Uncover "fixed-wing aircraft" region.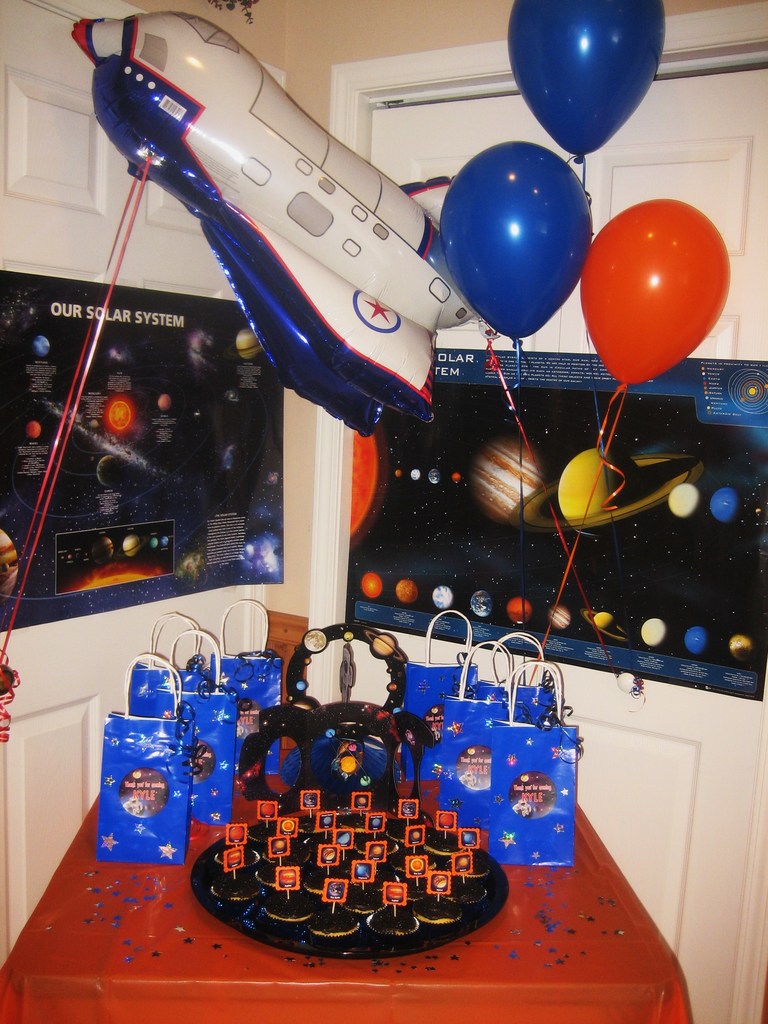
Uncovered: BBox(68, 6, 493, 444).
